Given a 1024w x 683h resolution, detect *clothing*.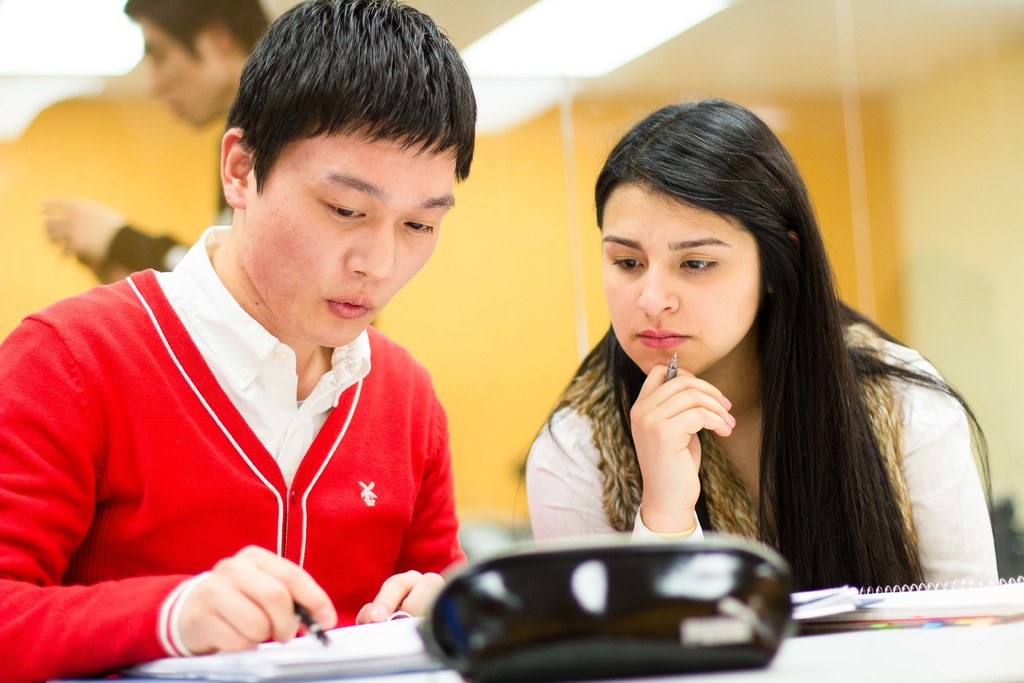
(18,245,479,636).
